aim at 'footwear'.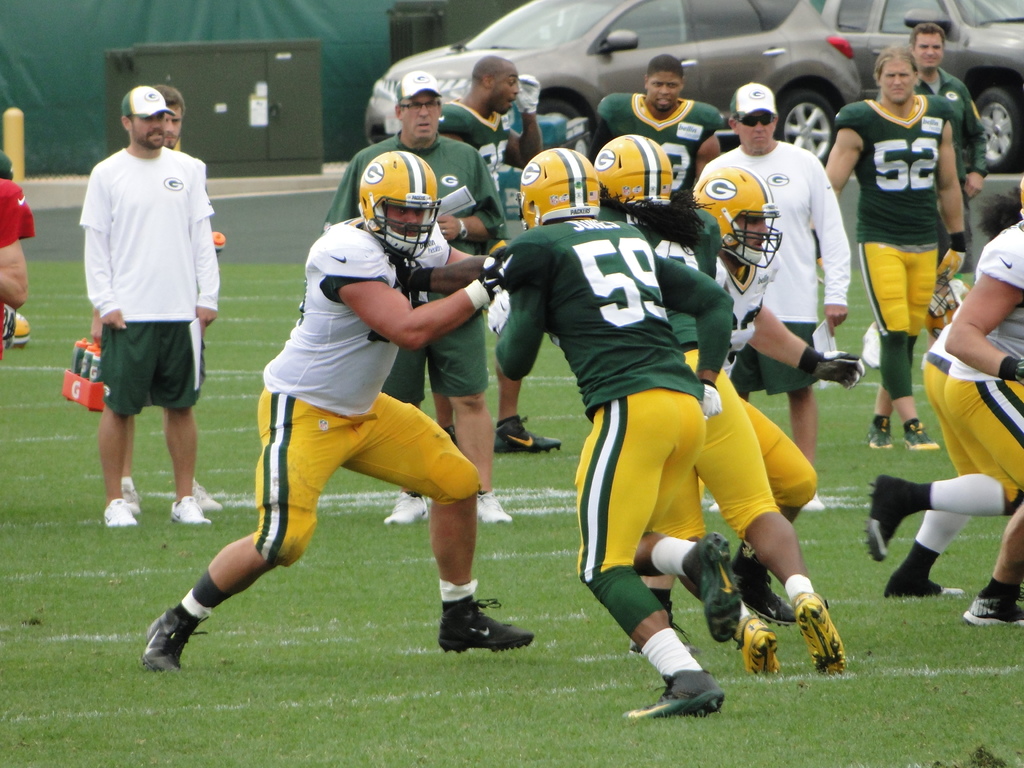
Aimed at (627,666,729,720).
